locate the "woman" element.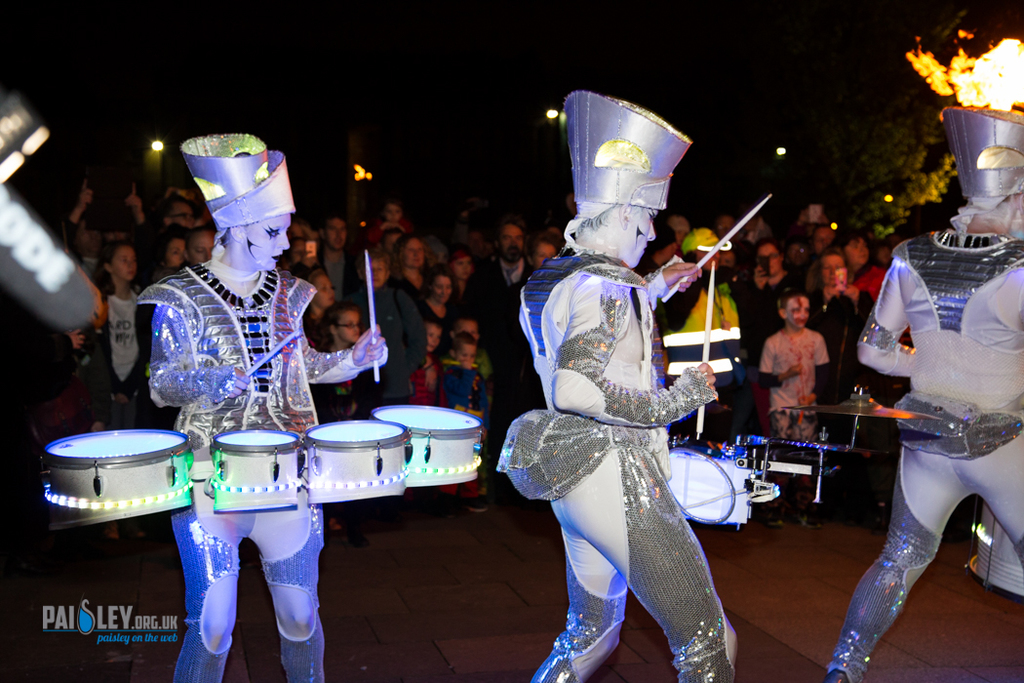
Element bbox: box=[44, 132, 482, 682].
